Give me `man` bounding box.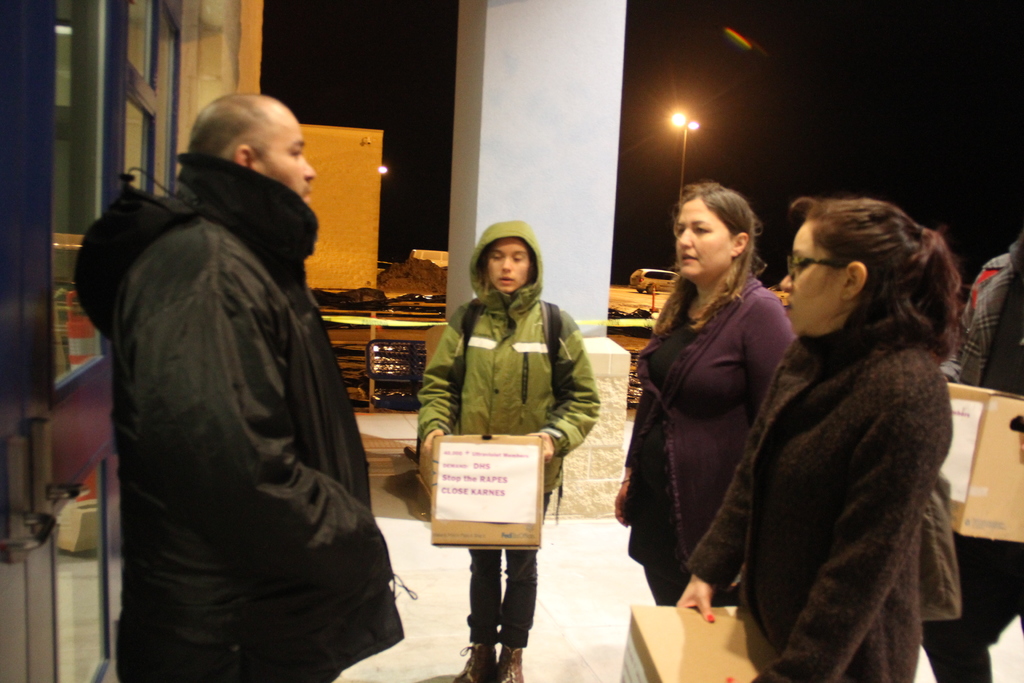
left=919, top=234, right=1023, bottom=682.
